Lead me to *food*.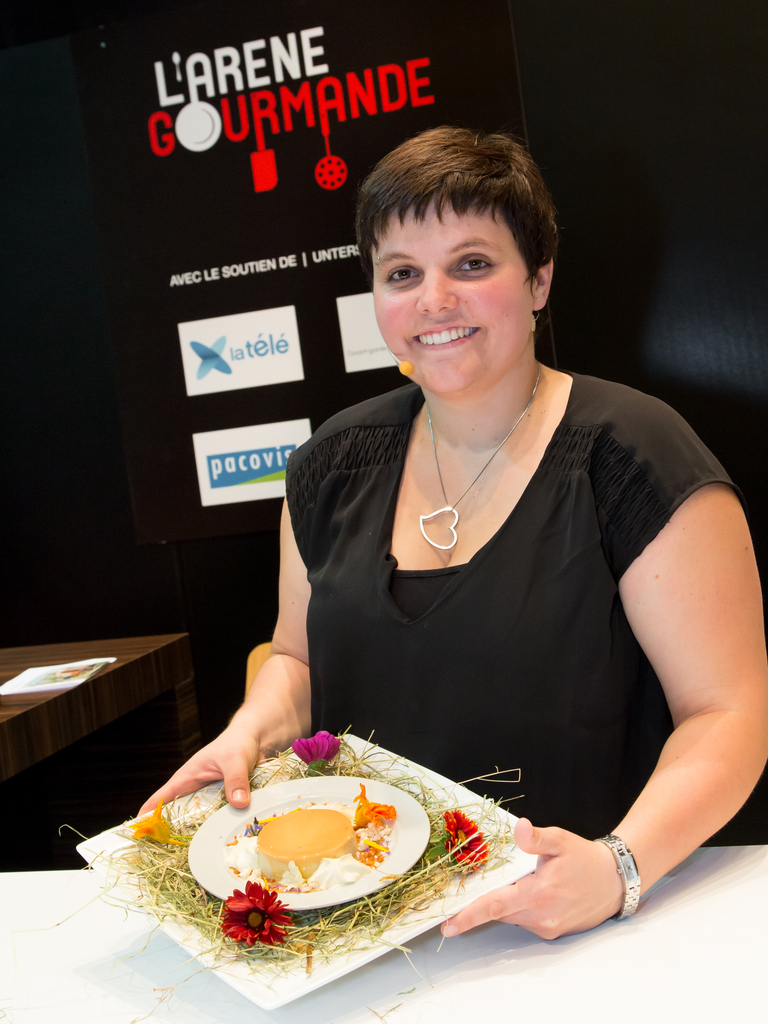
Lead to bbox(221, 823, 255, 879).
